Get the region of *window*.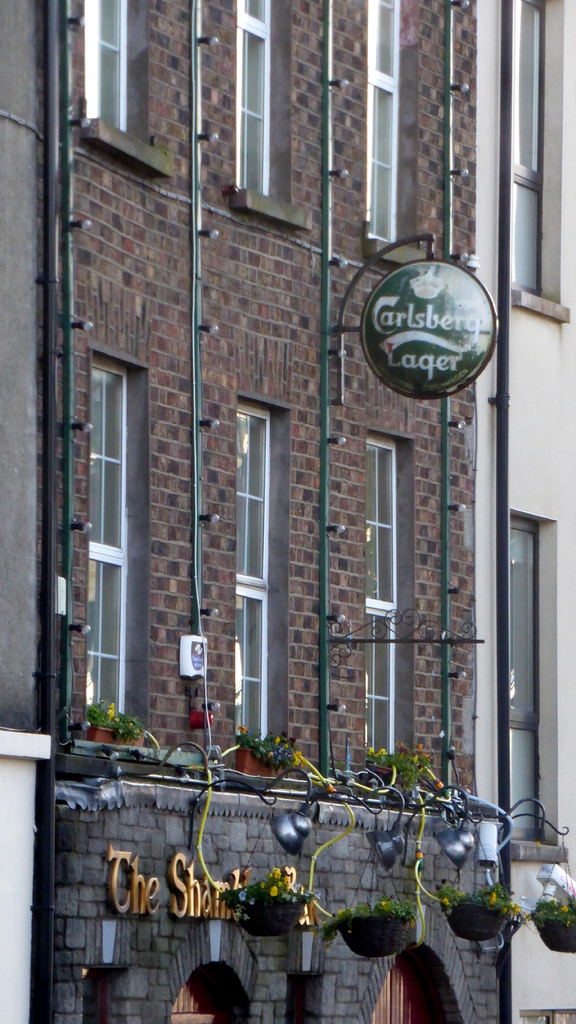
[x1=506, y1=519, x2=553, y2=846].
